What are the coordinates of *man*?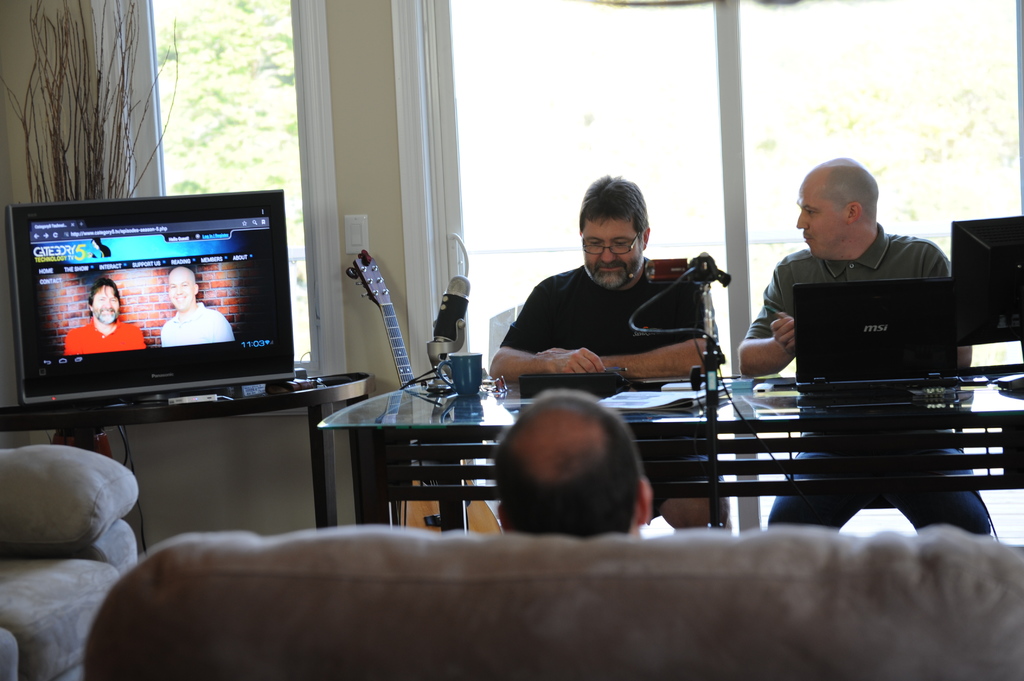
crop(493, 390, 650, 540).
